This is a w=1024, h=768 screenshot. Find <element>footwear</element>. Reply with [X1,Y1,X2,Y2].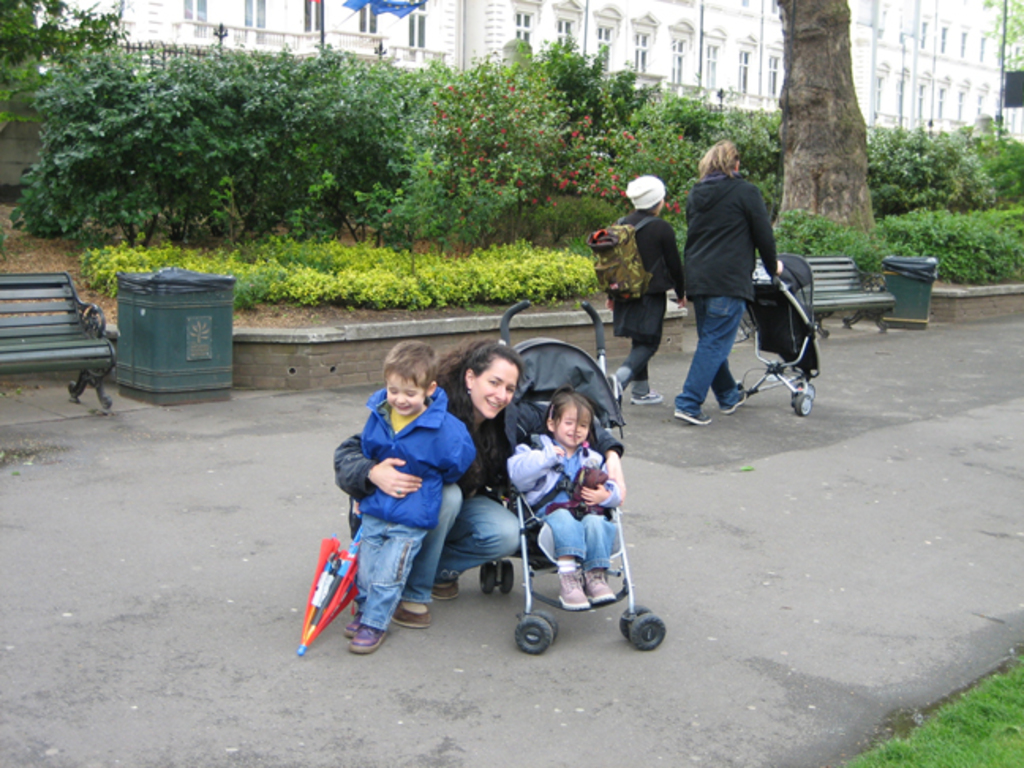
[717,389,751,411].
